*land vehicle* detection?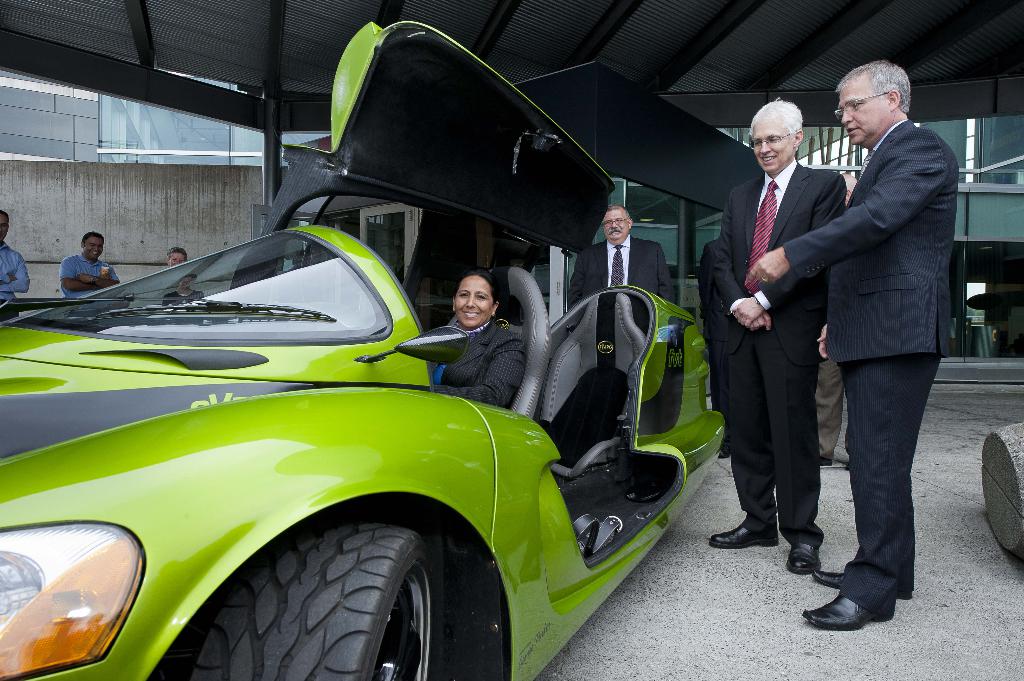
<box>13,76,797,675</box>
